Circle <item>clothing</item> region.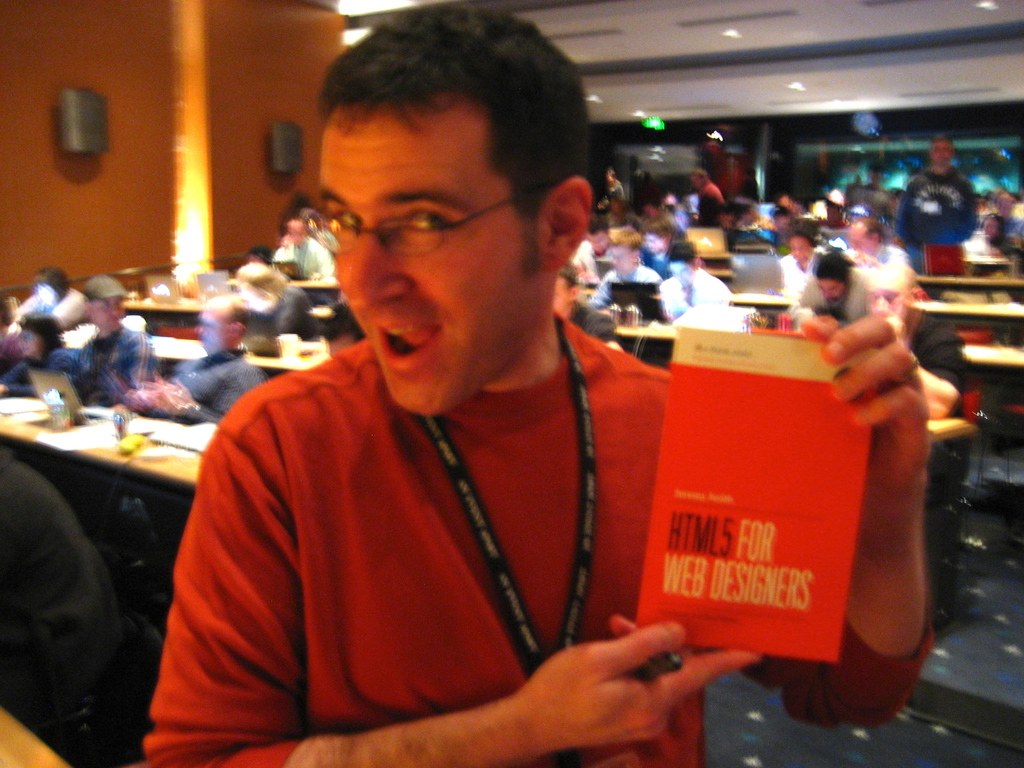
Region: select_region(791, 271, 877, 324).
